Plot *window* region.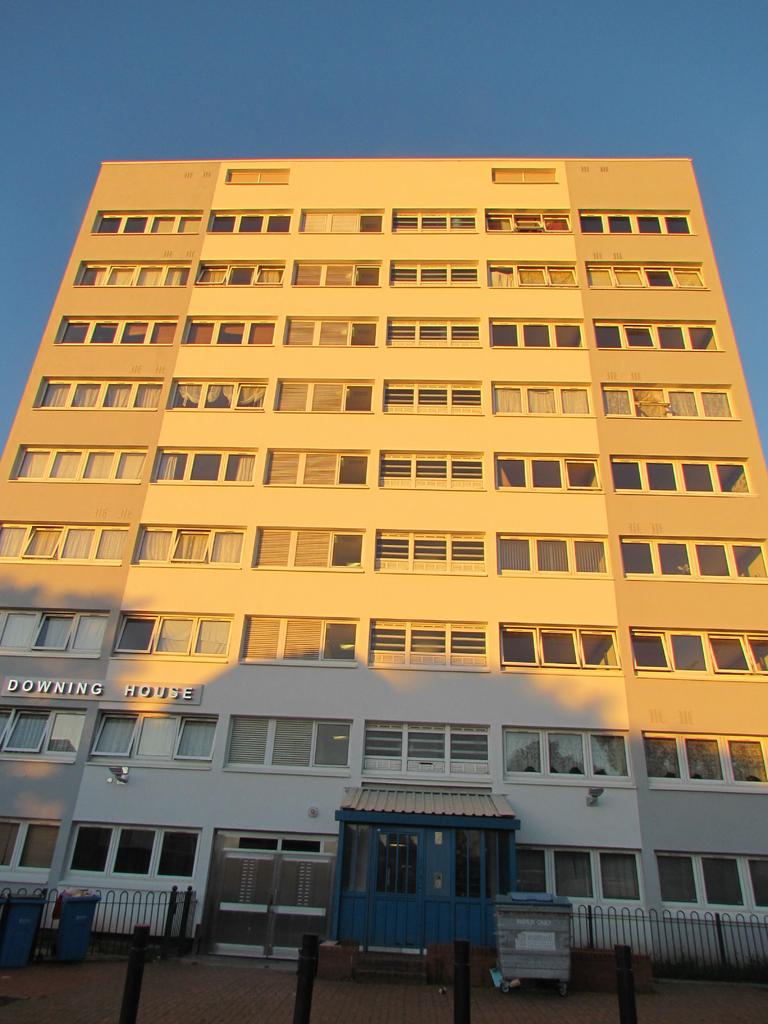
Plotted at (658, 852, 701, 908).
